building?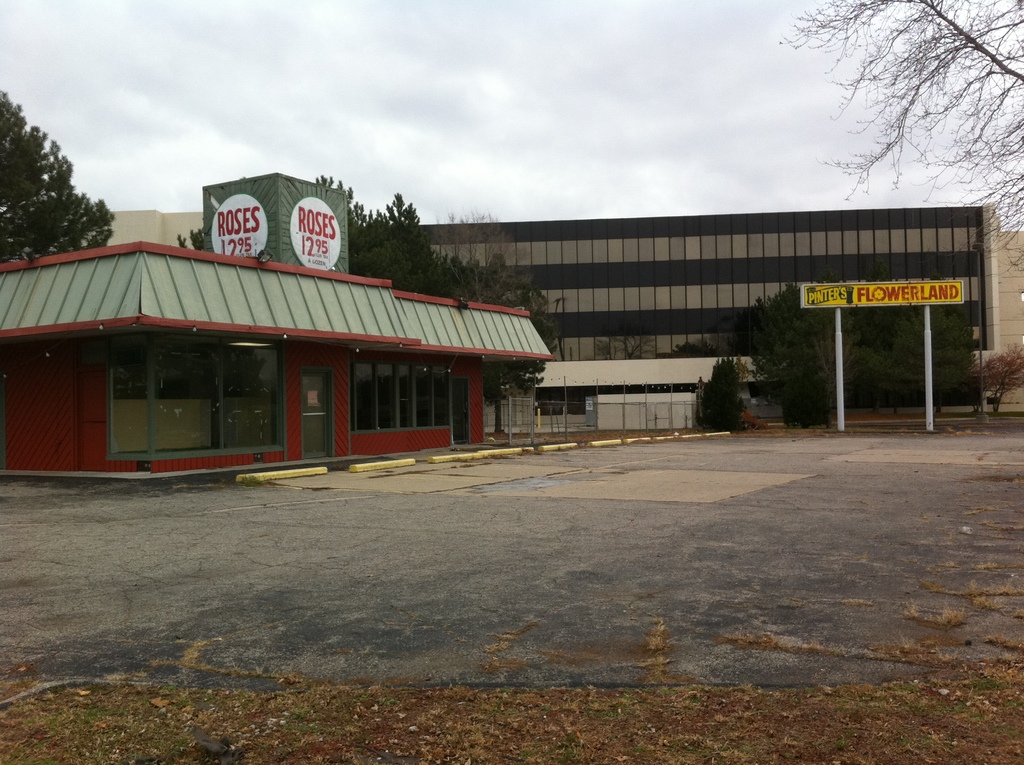
locate(0, 172, 556, 481)
